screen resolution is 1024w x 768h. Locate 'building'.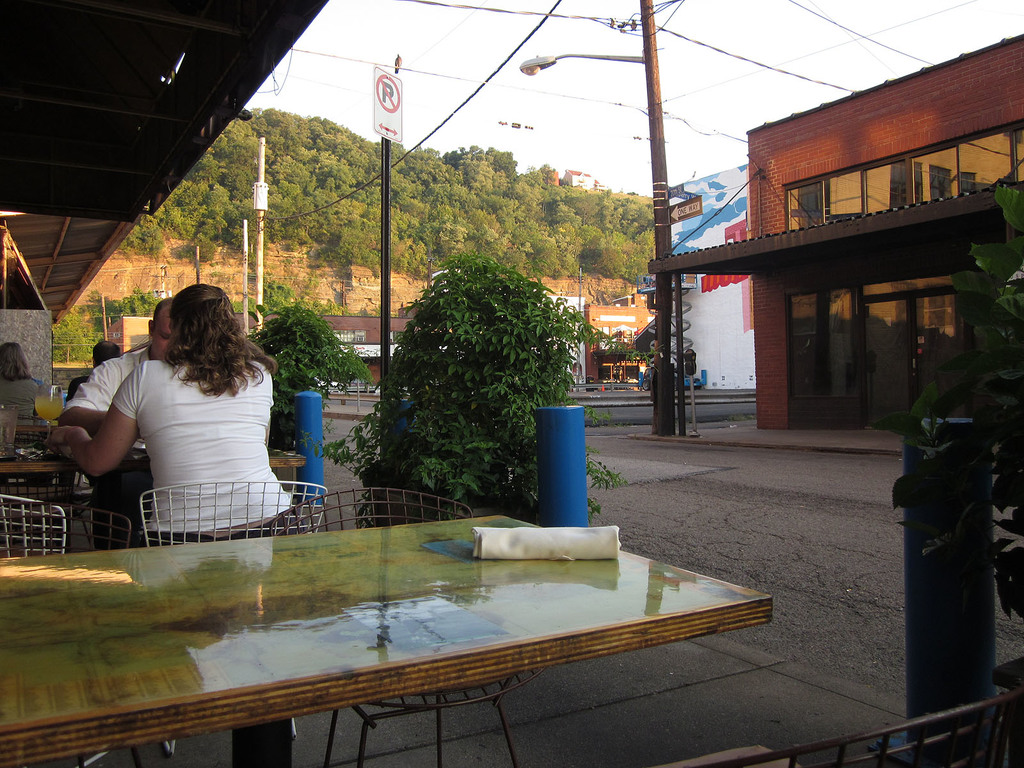
crop(644, 27, 1023, 437).
